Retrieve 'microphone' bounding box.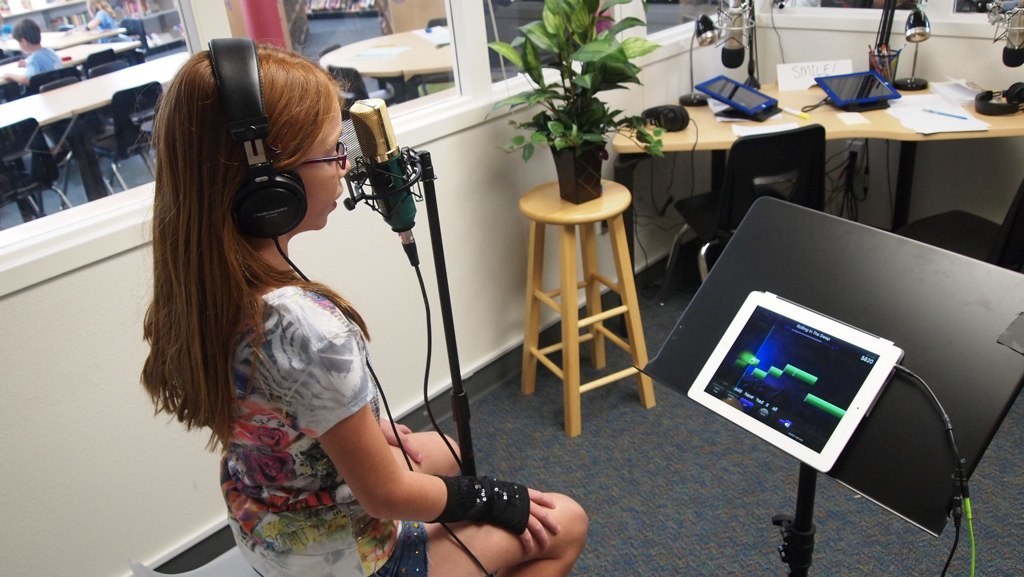
Bounding box: left=358, top=91, right=421, bottom=268.
